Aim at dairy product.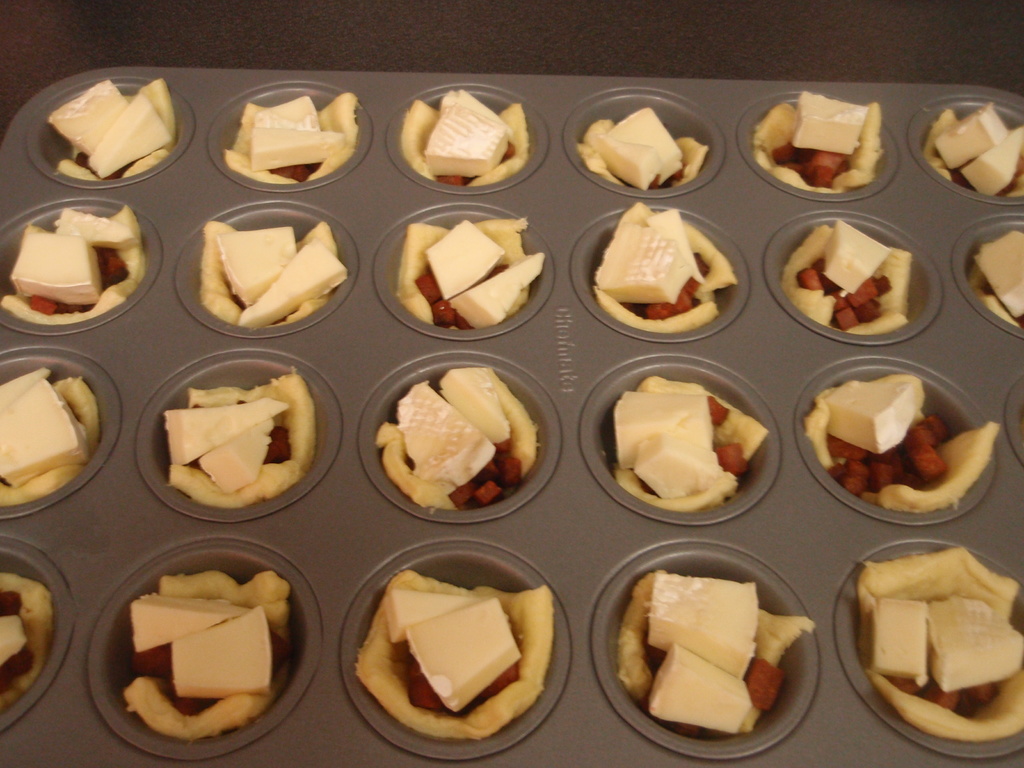
Aimed at 612:394:716:470.
